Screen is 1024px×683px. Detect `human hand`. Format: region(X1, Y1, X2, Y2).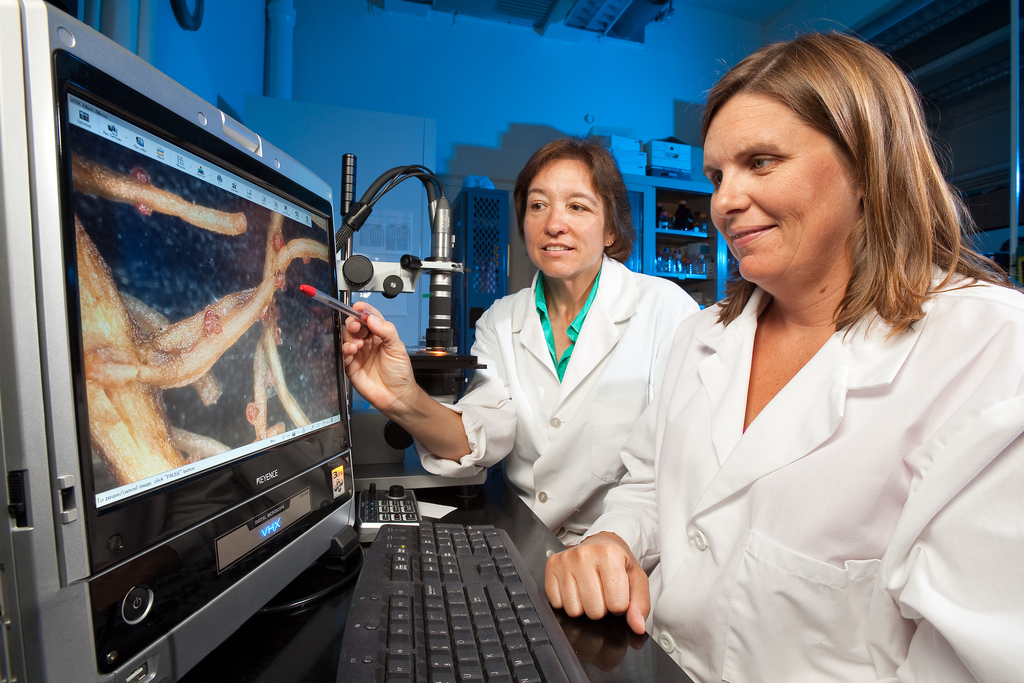
region(548, 538, 659, 650).
